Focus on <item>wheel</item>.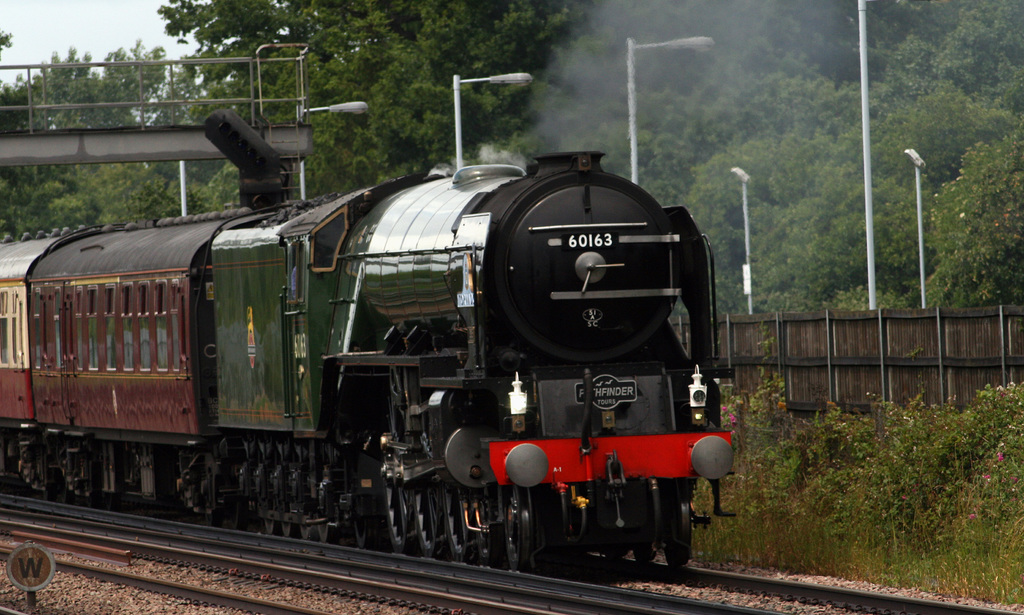
Focused at left=264, top=520, right=278, bottom=534.
